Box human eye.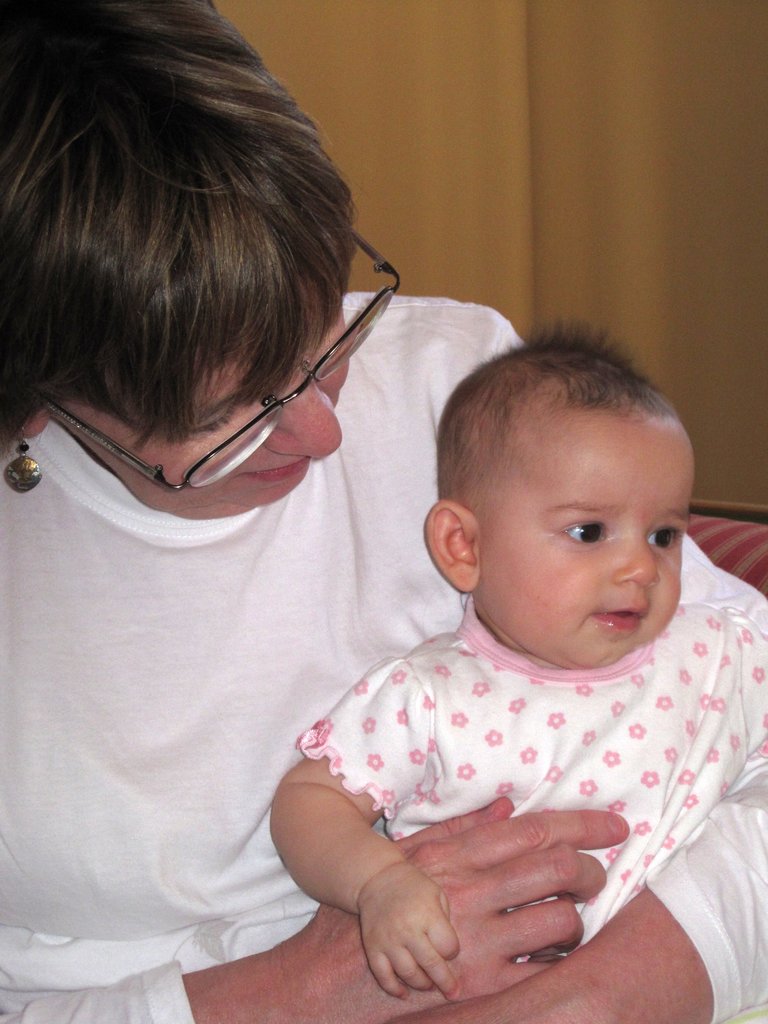
[left=646, top=522, right=682, bottom=554].
